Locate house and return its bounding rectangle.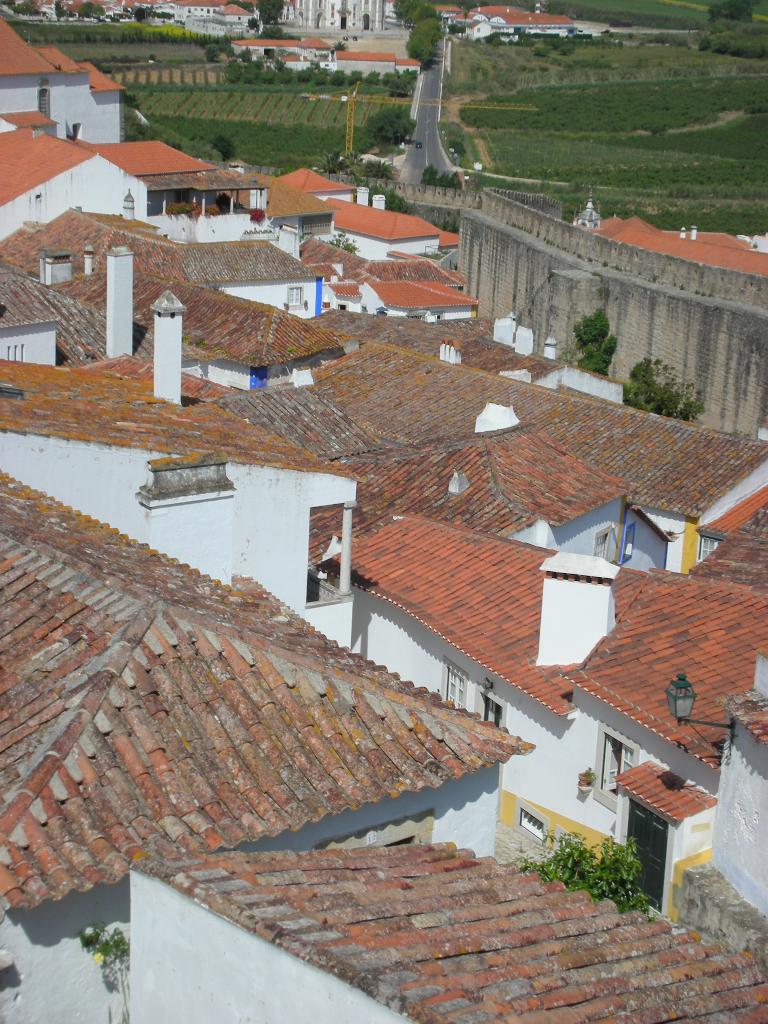
<bbox>445, 228, 458, 259</bbox>.
